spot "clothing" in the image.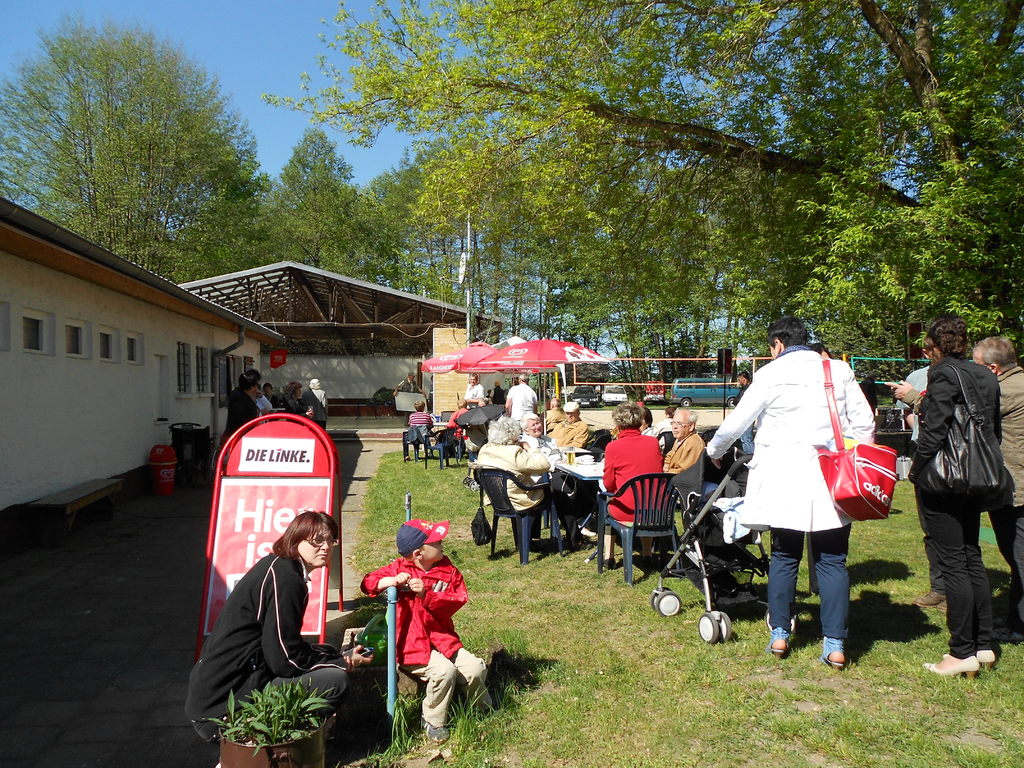
"clothing" found at 401, 641, 495, 724.
